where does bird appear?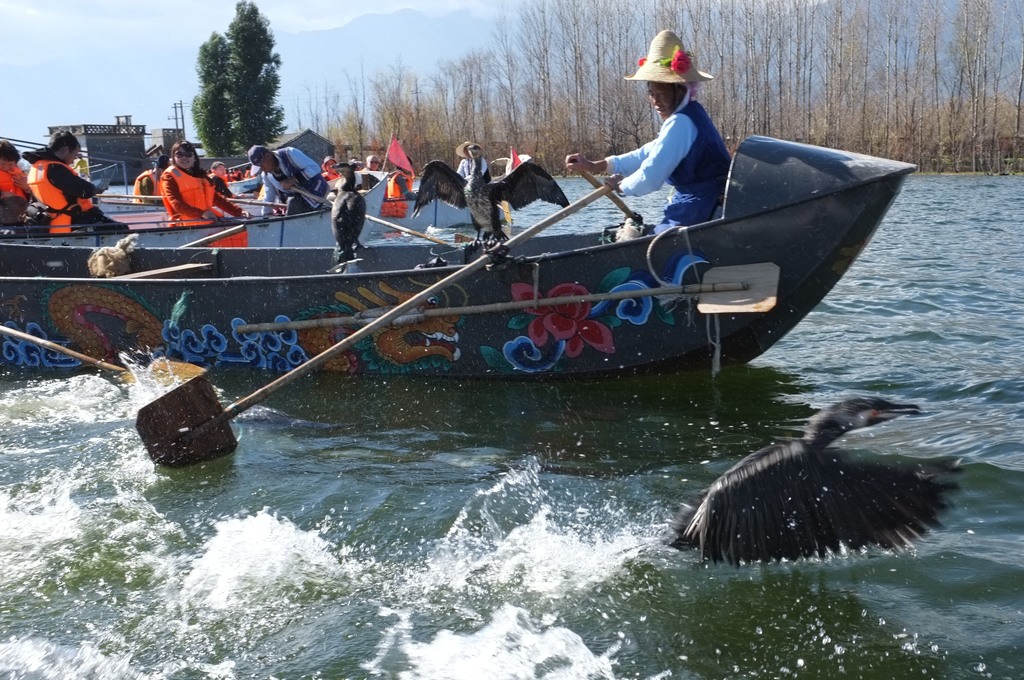
Appears at select_region(694, 394, 956, 549).
